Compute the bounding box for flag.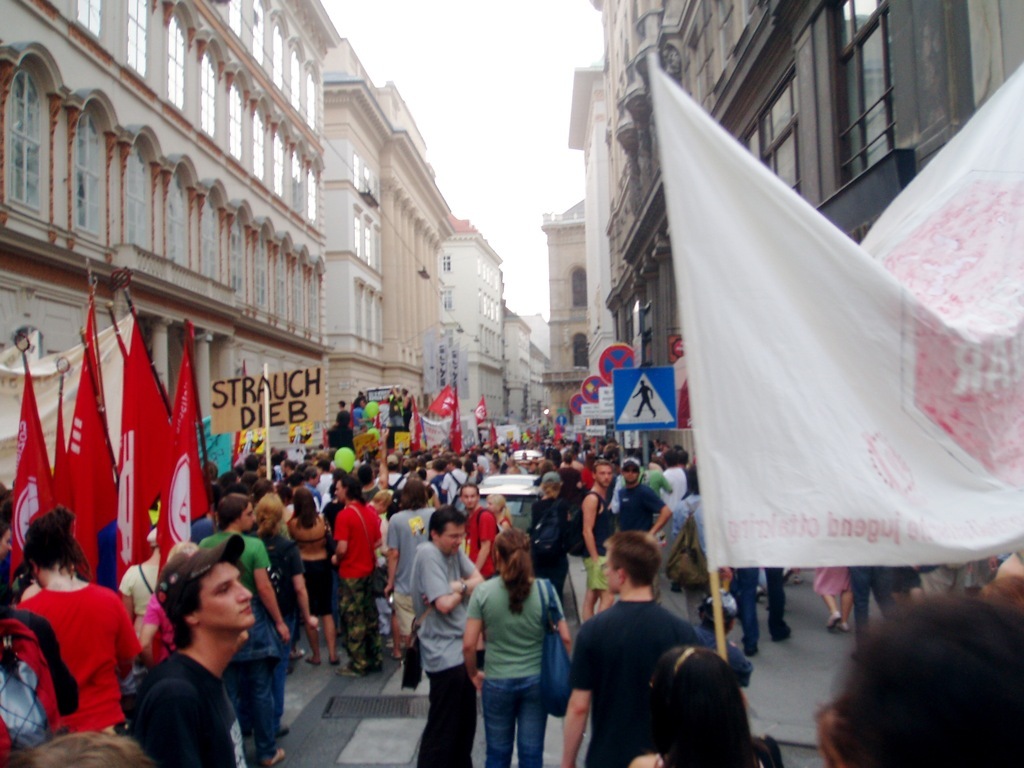
(126, 290, 186, 575).
